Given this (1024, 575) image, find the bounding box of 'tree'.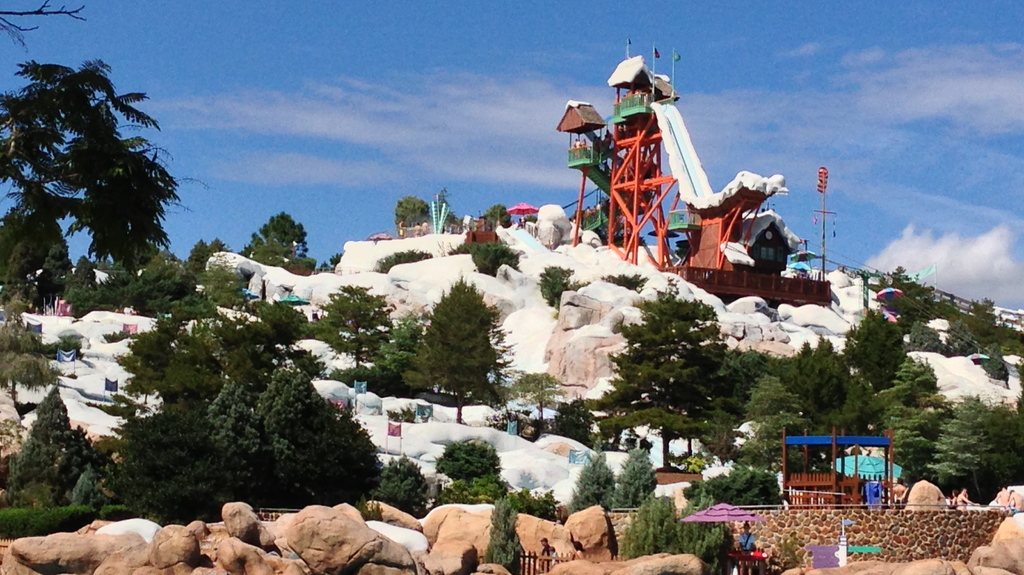
rect(884, 353, 945, 485).
